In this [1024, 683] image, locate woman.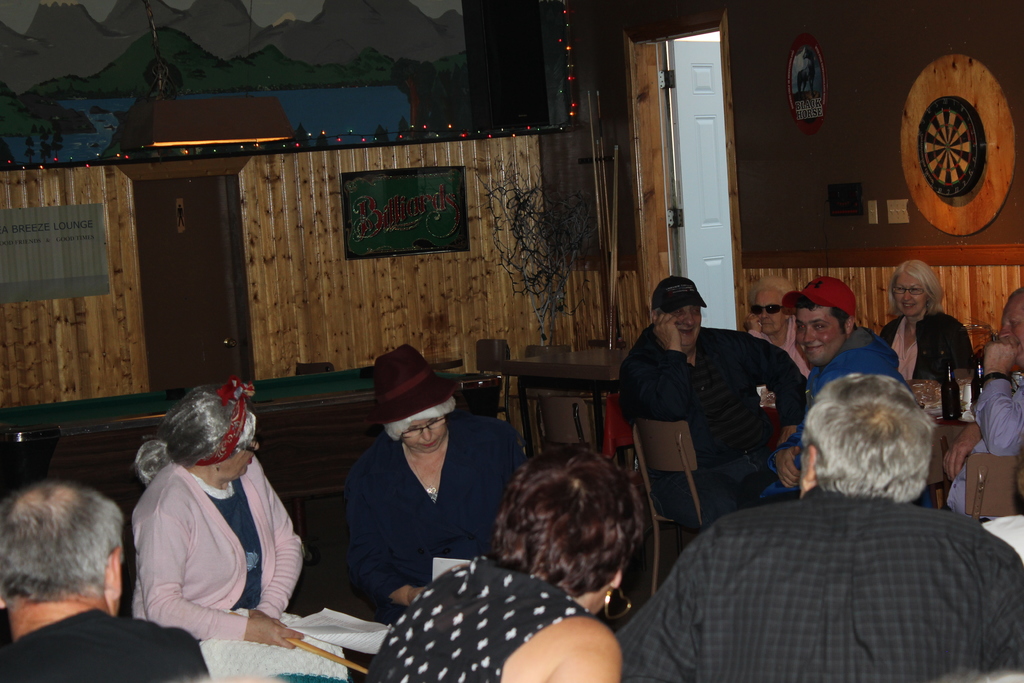
Bounding box: detection(108, 371, 306, 664).
